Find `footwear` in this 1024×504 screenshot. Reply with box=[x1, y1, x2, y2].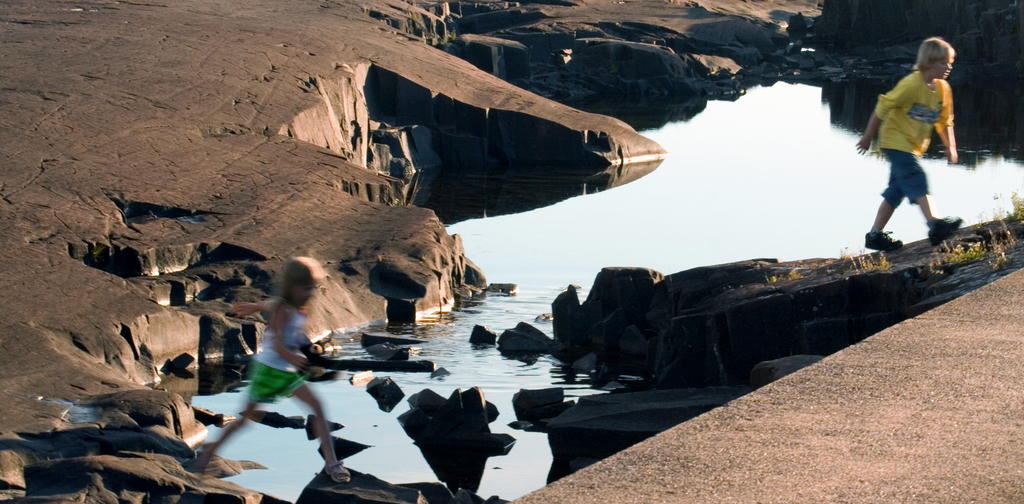
box=[863, 232, 904, 250].
